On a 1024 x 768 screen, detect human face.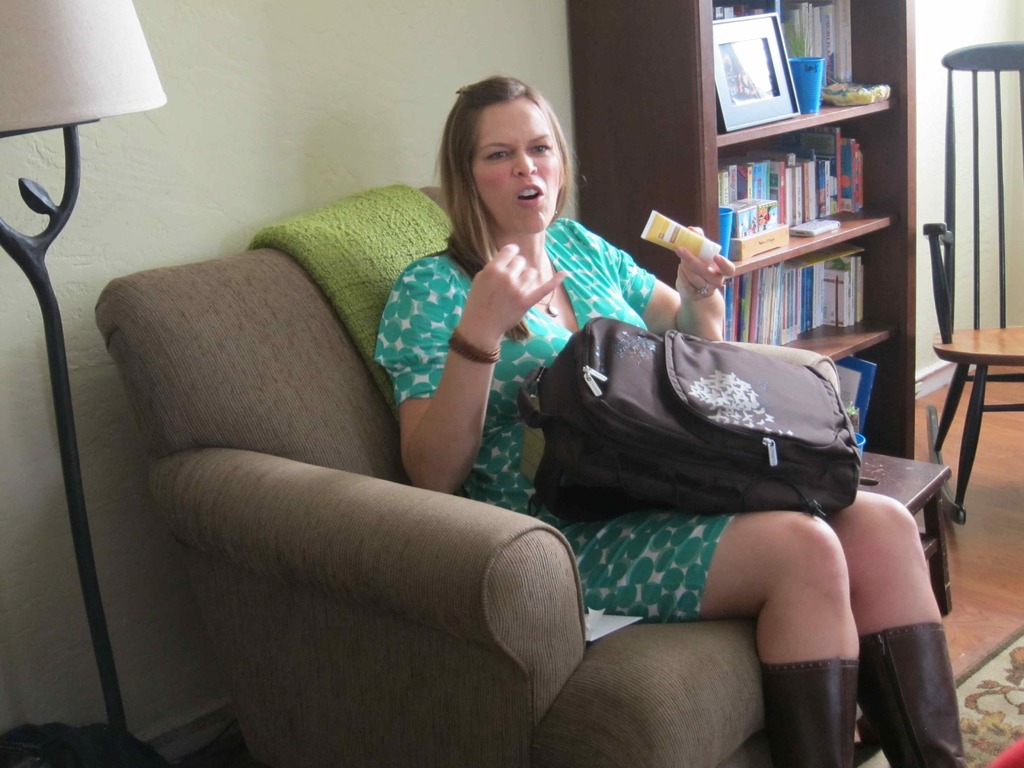
477/94/566/239.
